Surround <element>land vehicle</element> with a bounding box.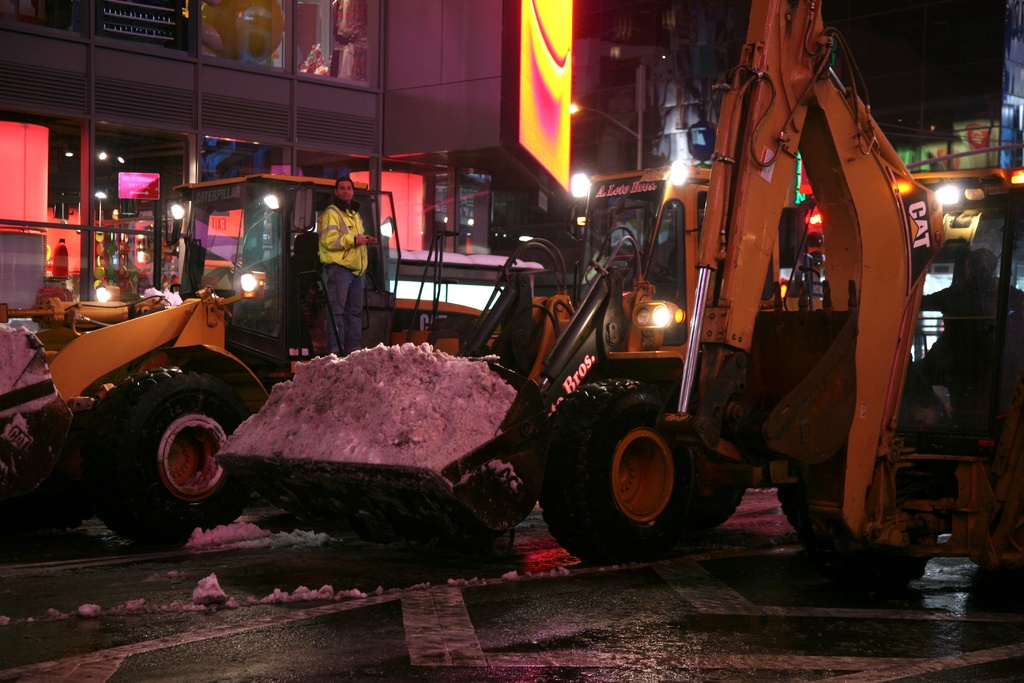
<region>216, 160, 785, 548</region>.
